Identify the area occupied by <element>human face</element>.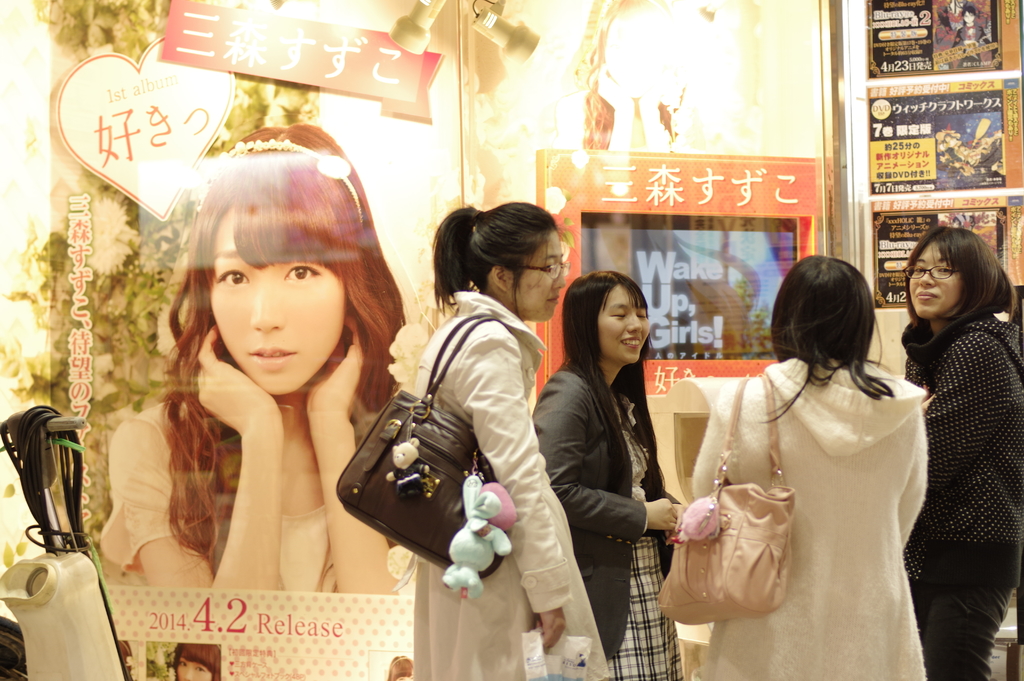
Area: (504, 240, 564, 326).
